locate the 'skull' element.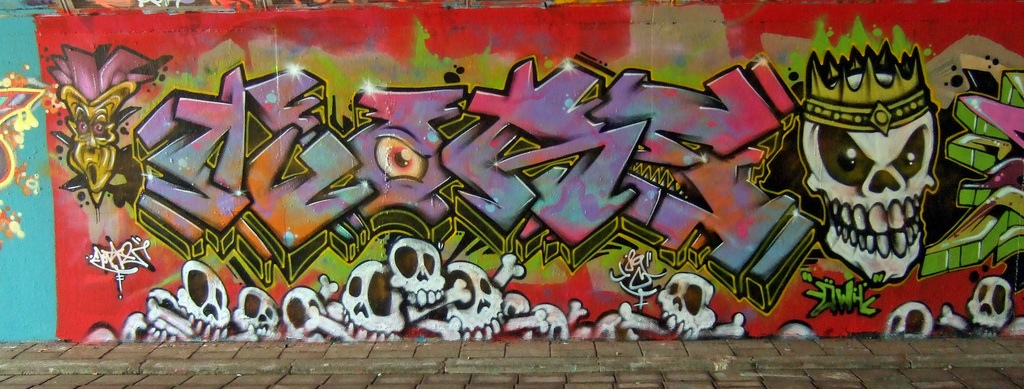
Element bbox: 173/258/227/331.
